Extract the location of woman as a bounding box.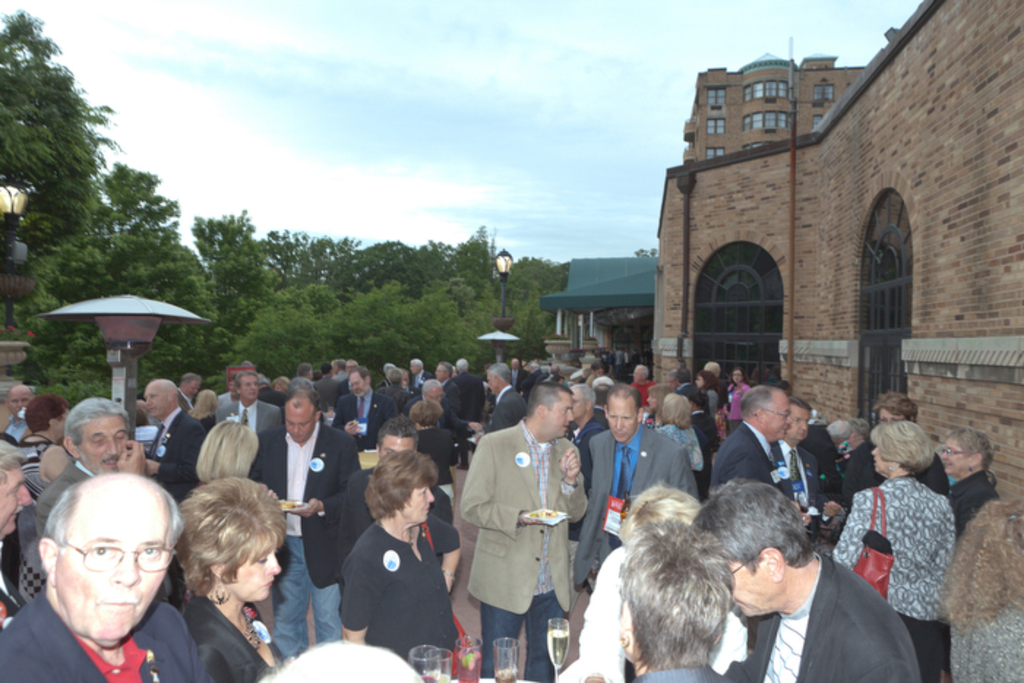
bbox=(18, 395, 75, 608).
